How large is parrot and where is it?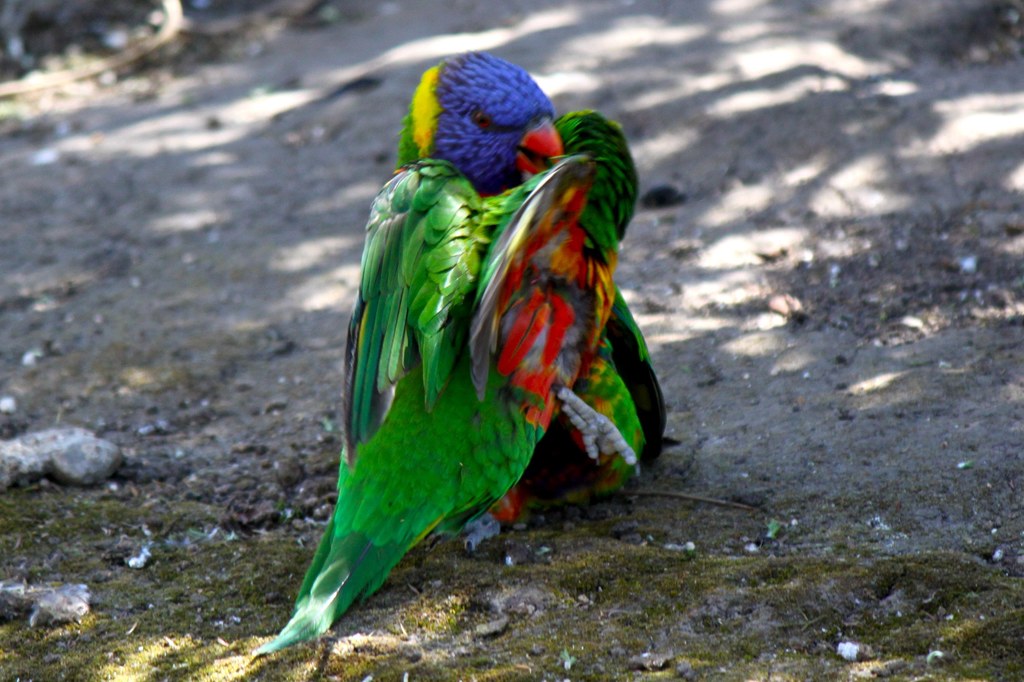
Bounding box: (left=246, top=52, right=664, bottom=667).
